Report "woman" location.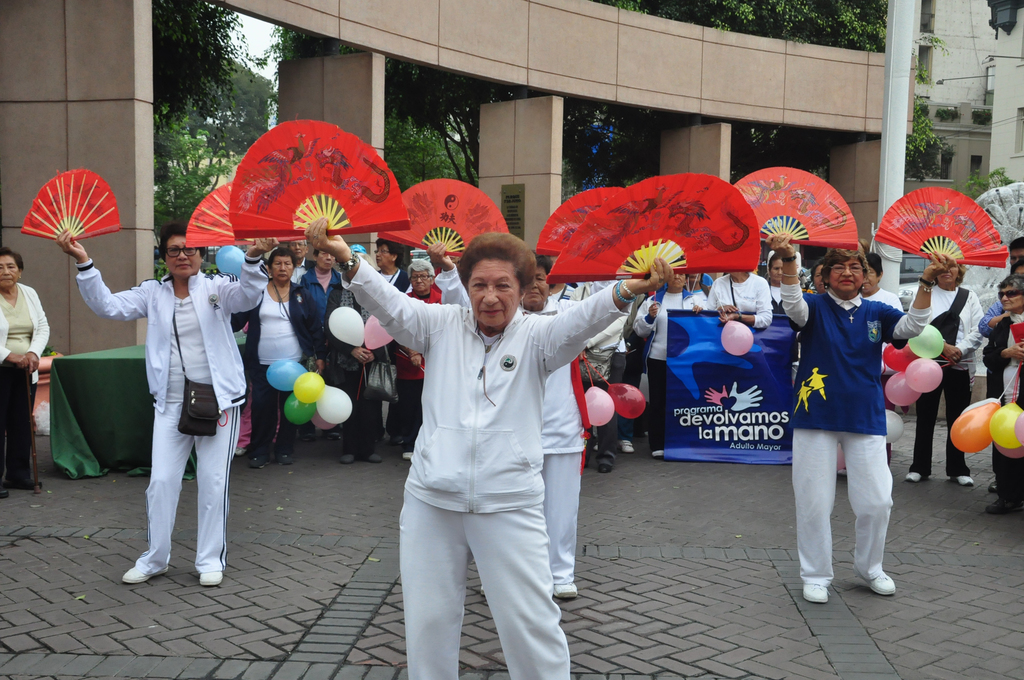
Report: [708, 266, 771, 328].
